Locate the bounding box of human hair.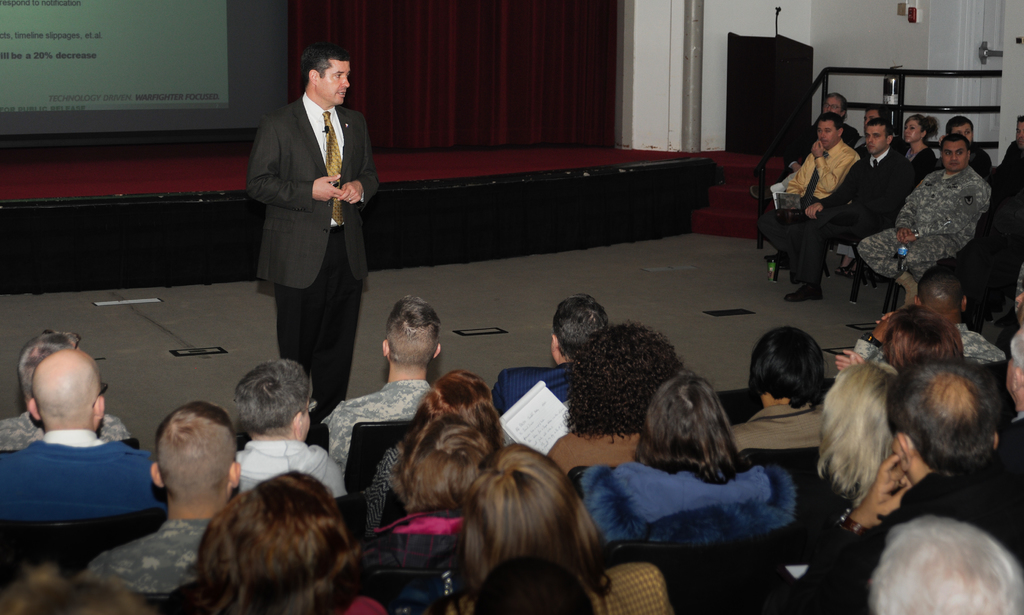
Bounding box: 228, 354, 316, 440.
